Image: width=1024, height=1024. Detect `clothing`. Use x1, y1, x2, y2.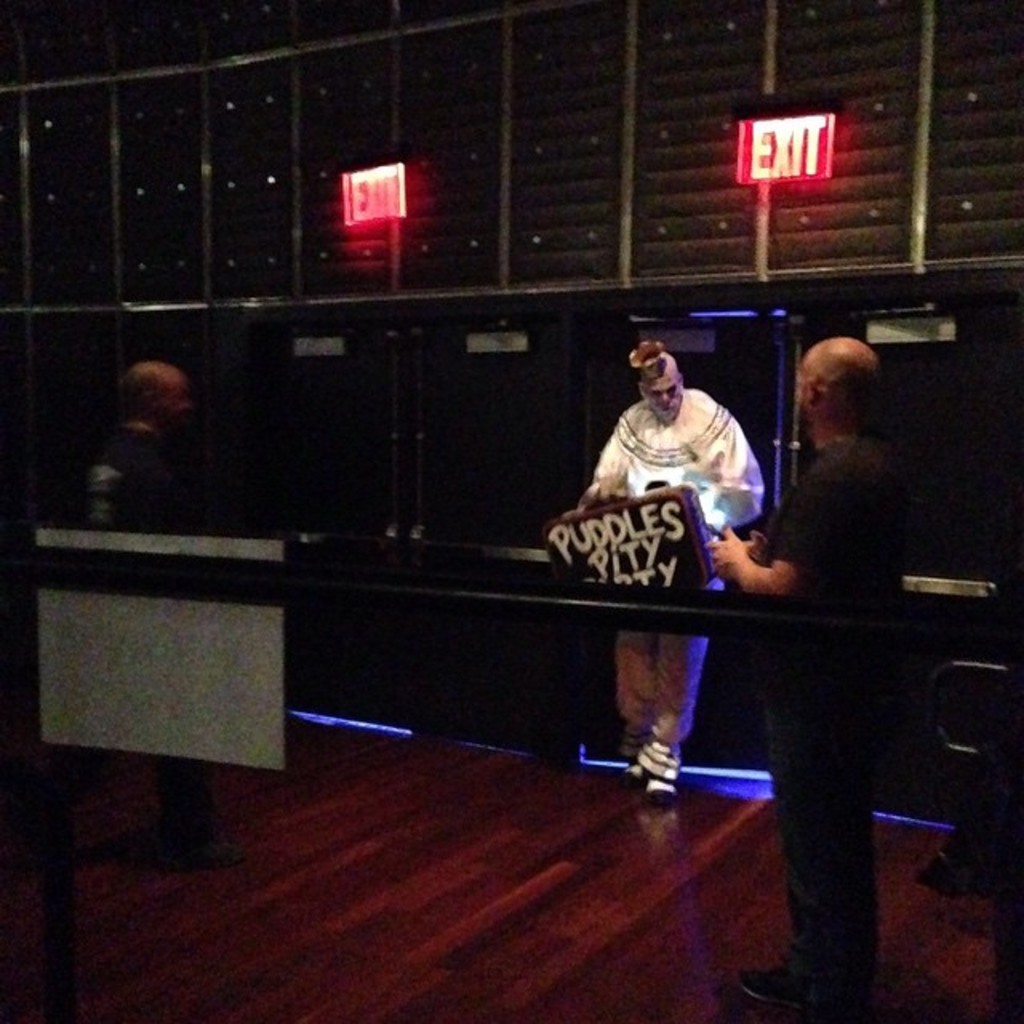
82, 422, 227, 846.
